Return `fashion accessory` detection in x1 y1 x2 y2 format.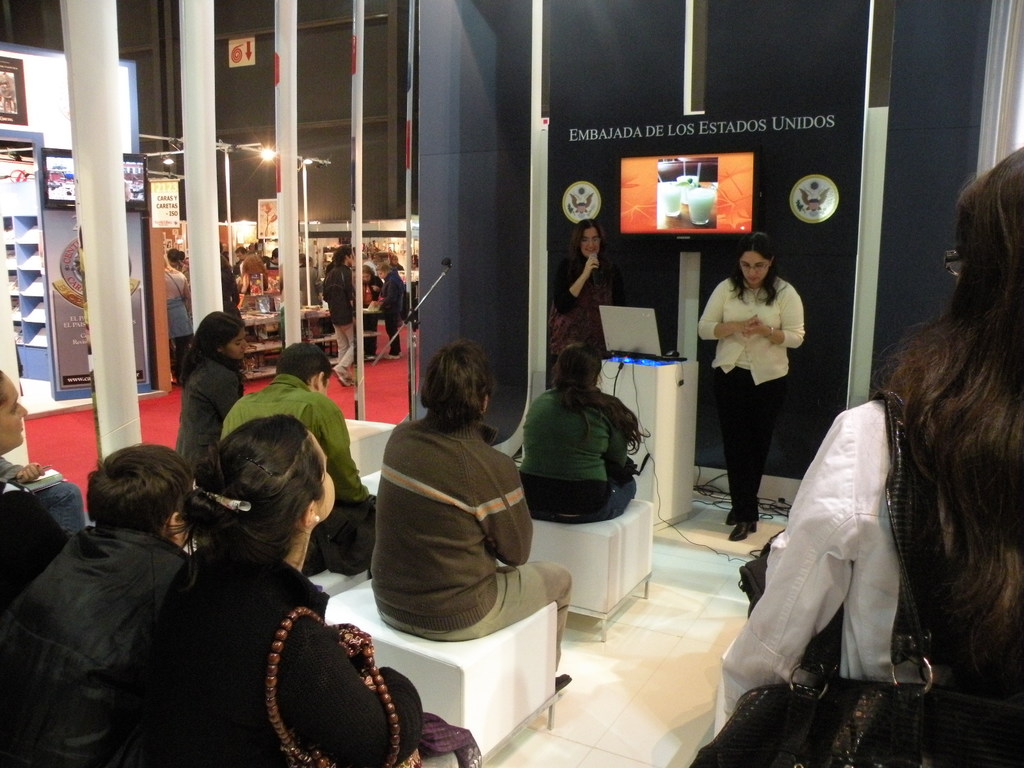
268 605 426 767.
